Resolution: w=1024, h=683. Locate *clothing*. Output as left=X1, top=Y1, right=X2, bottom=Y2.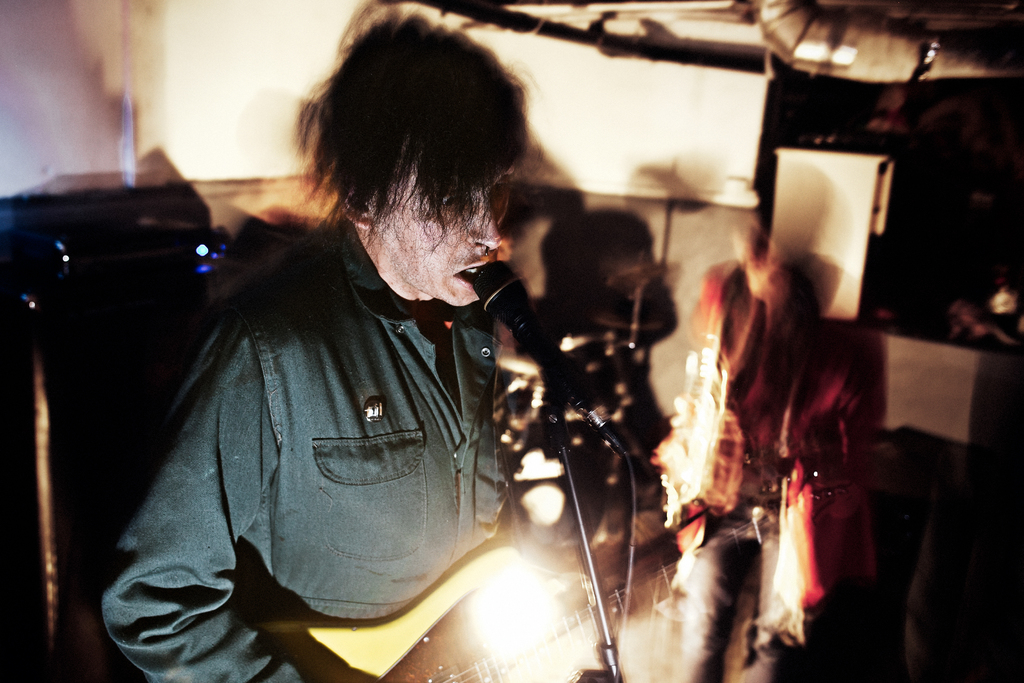
left=102, top=213, right=535, bottom=656.
